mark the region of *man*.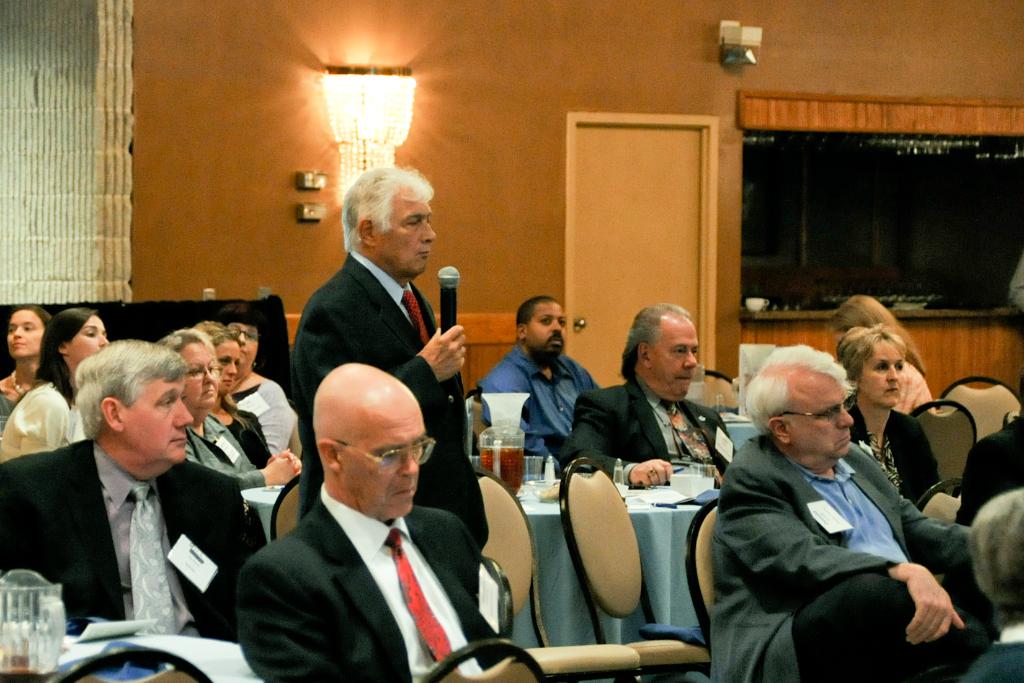
Region: bbox=[563, 309, 728, 488].
